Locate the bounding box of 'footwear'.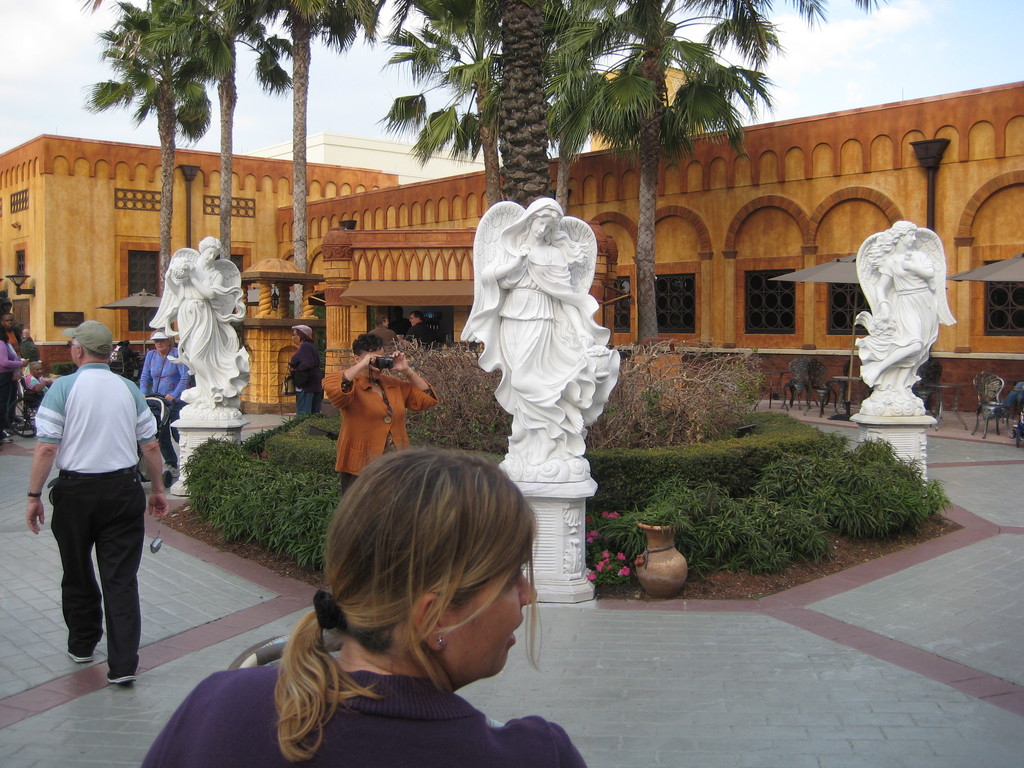
Bounding box: [x1=105, y1=659, x2=134, y2=682].
